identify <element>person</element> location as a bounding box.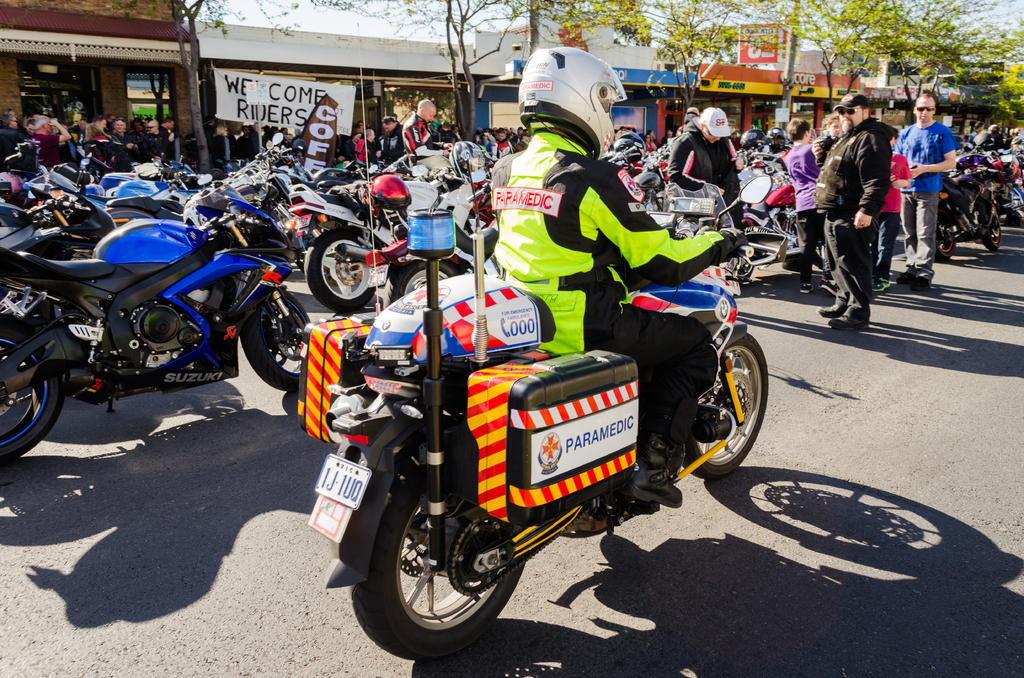
<region>671, 106, 748, 227</region>.
